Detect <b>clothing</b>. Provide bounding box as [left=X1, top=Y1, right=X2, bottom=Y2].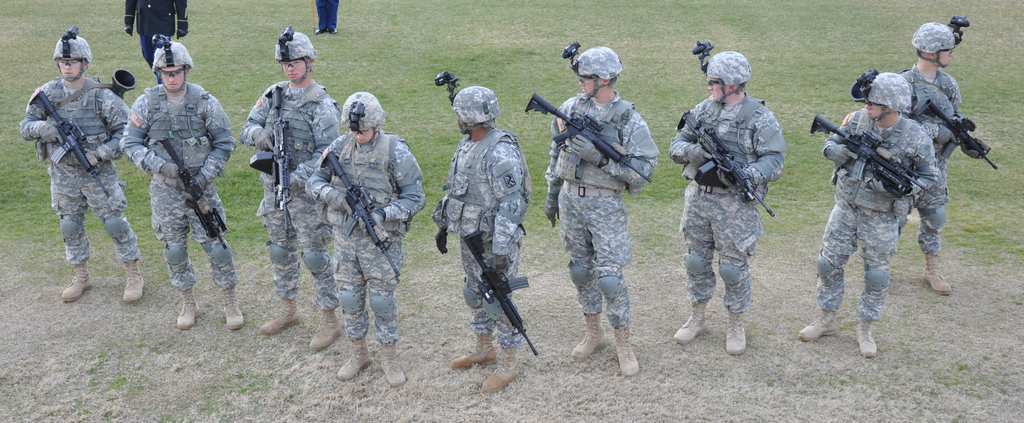
[left=304, top=129, right=425, bottom=341].
